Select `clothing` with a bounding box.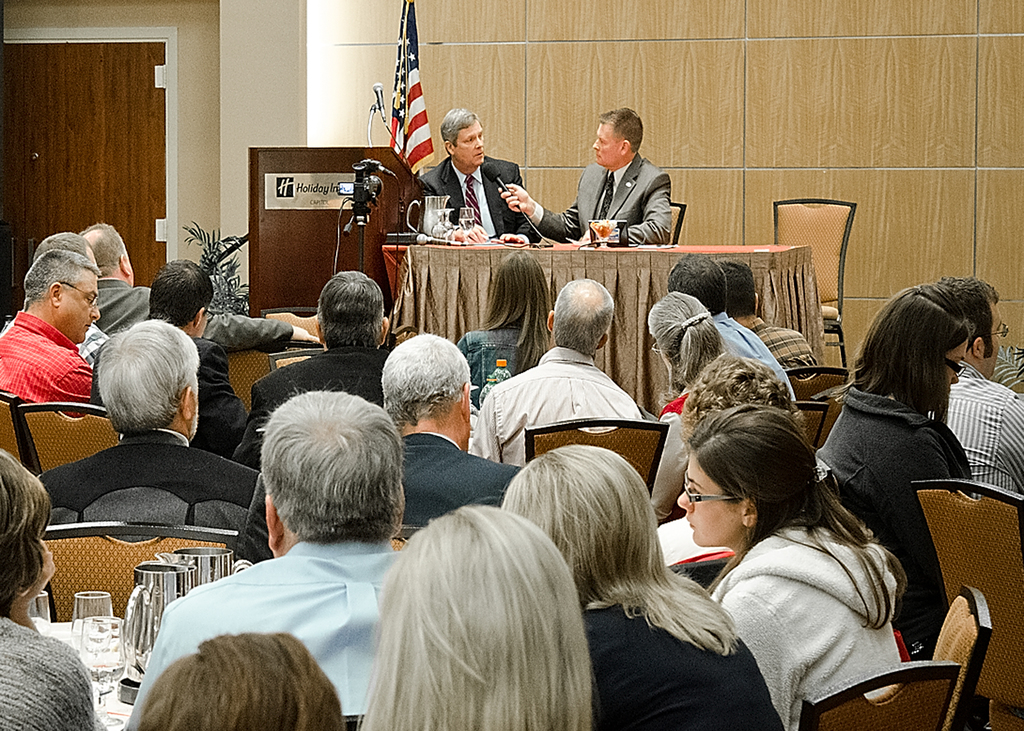
x1=650 y1=382 x2=698 y2=523.
